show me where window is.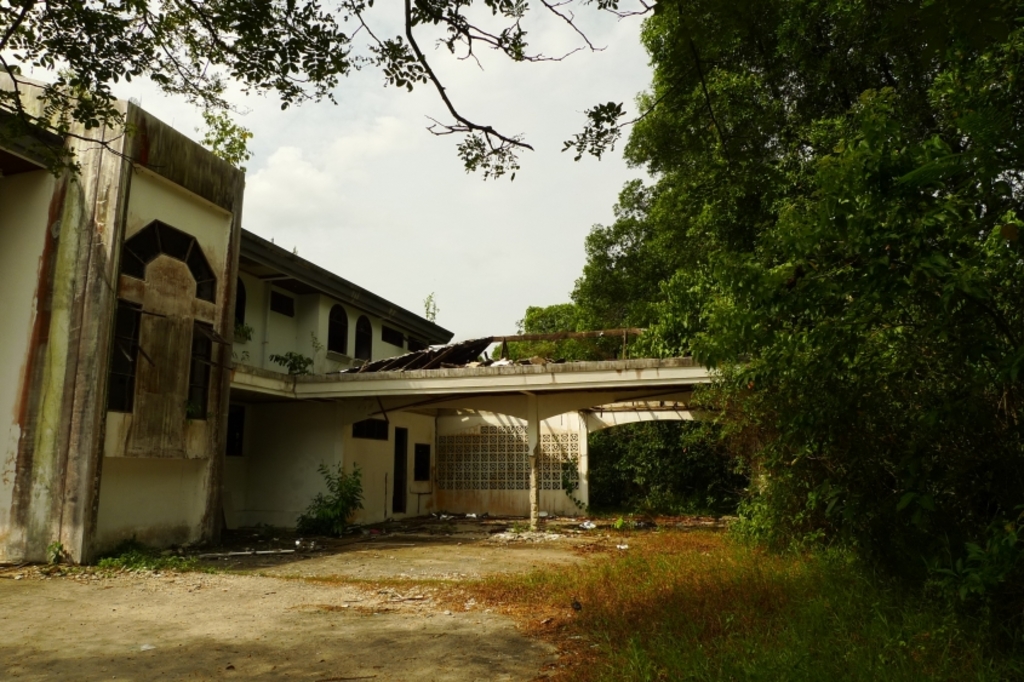
window is at locate(270, 290, 297, 315).
